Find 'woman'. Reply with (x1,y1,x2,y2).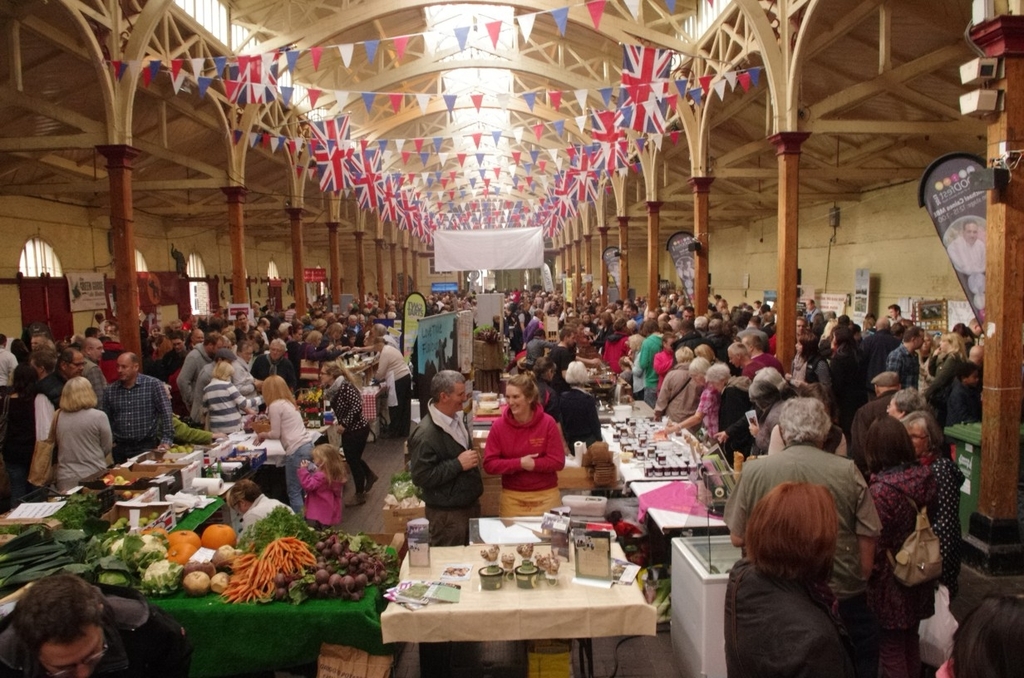
(482,370,580,519).
